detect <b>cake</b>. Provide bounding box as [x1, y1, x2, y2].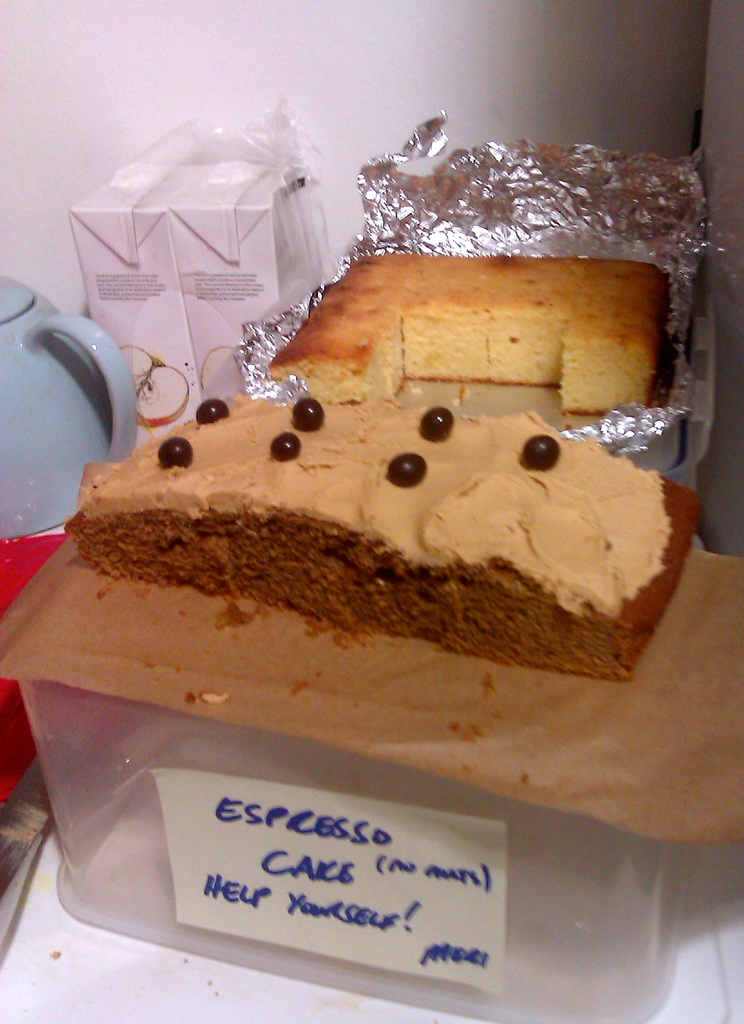
[270, 251, 669, 417].
